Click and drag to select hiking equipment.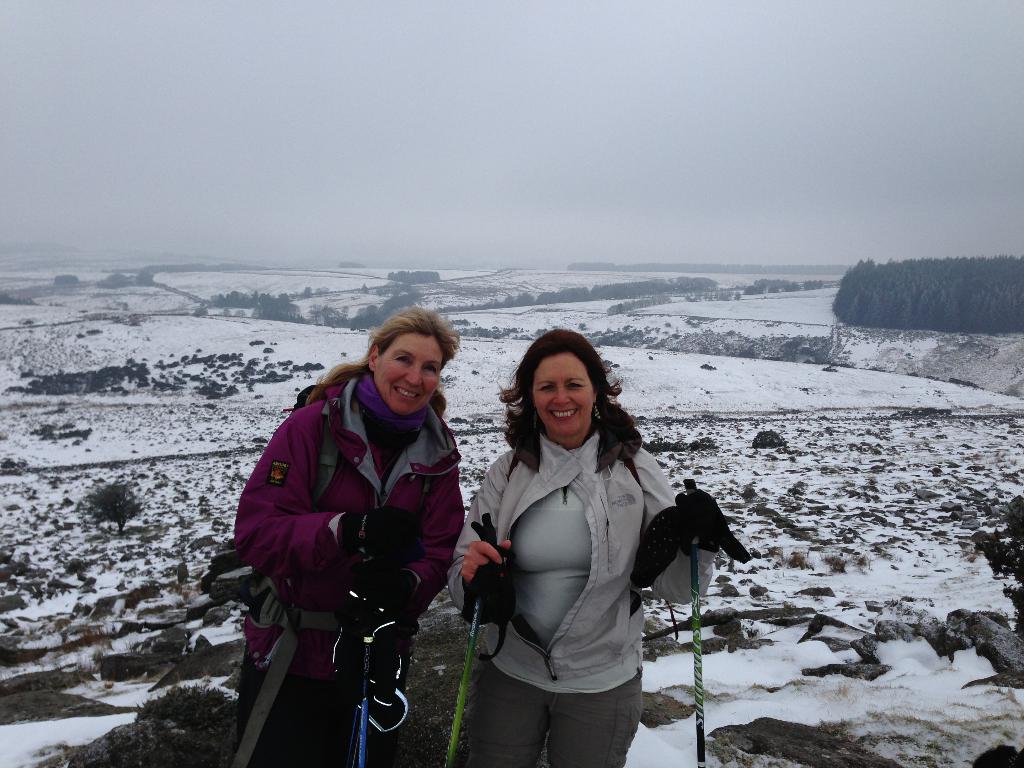
Selection: detection(684, 477, 704, 767).
